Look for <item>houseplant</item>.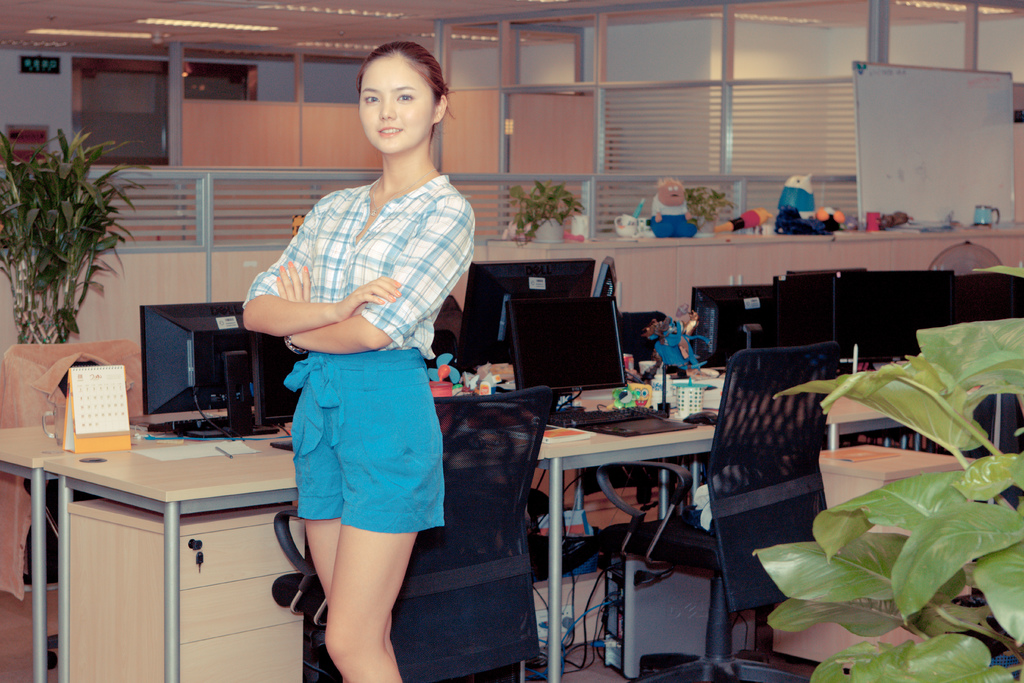
Found: (left=749, top=320, right=1023, bottom=682).
